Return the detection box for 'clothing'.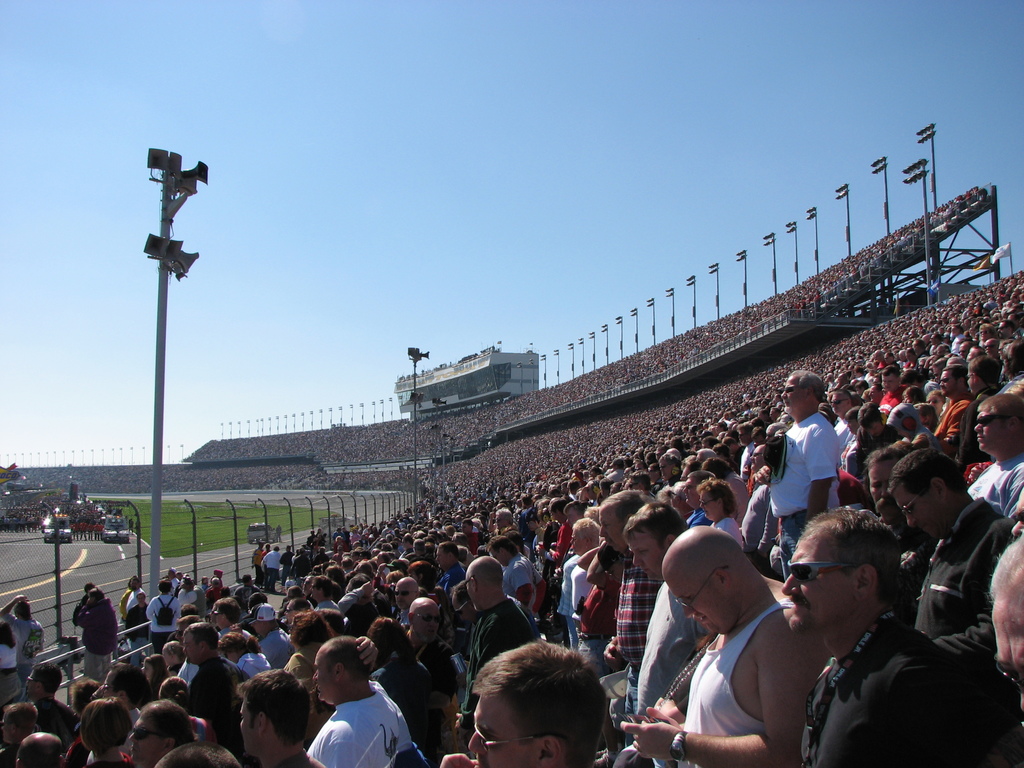
locate(146, 593, 180, 652).
